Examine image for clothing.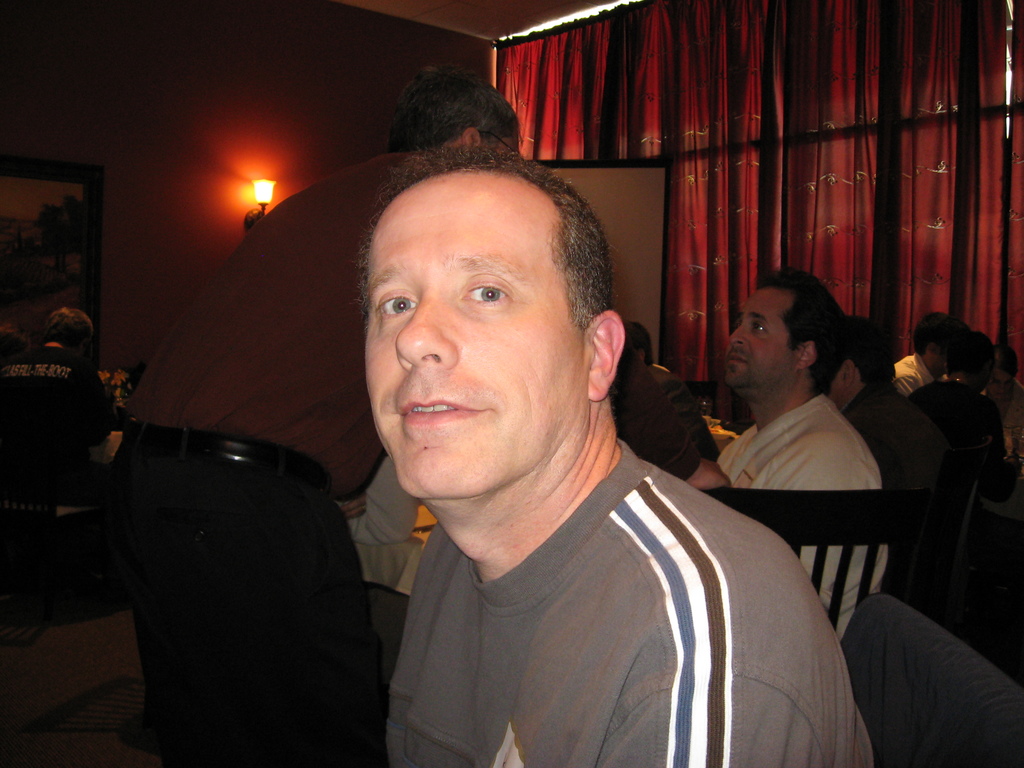
Examination result: <box>0,340,111,506</box>.
